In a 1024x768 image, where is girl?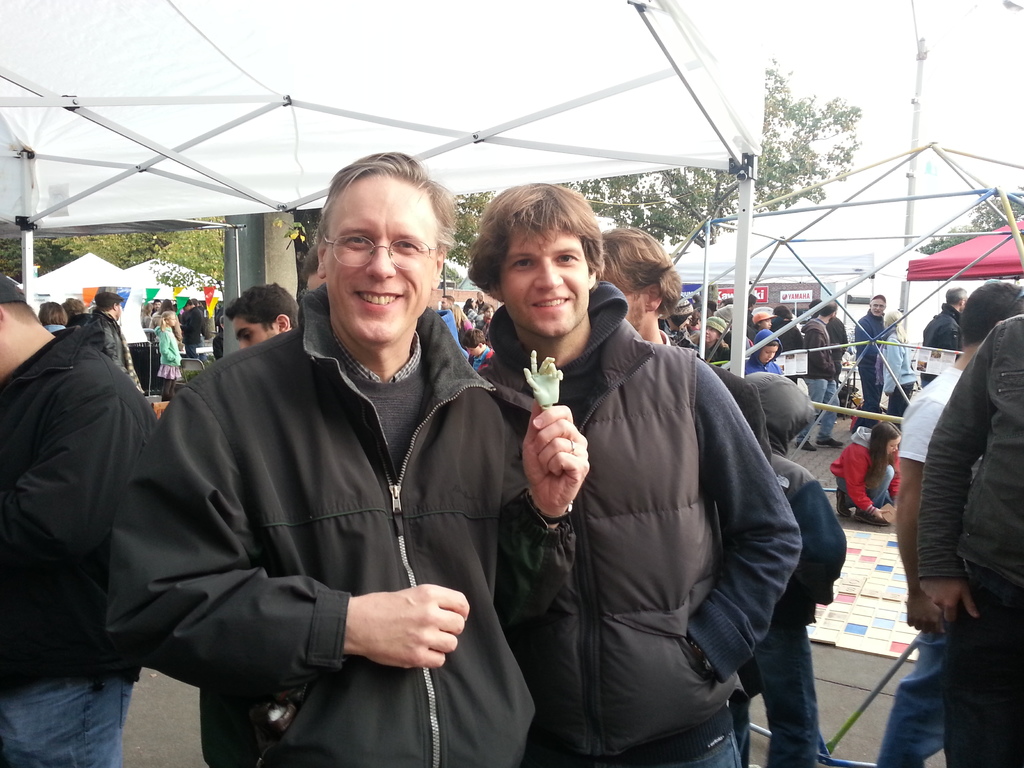
{"x1": 829, "y1": 422, "x2": 899, "y2": 527}.
